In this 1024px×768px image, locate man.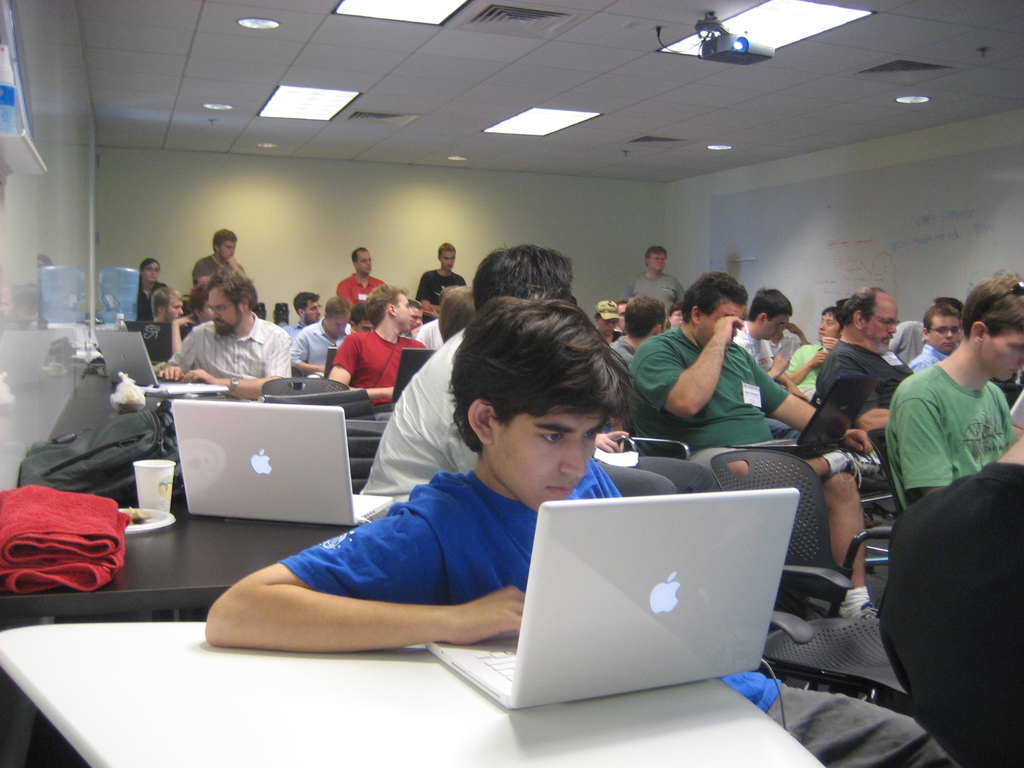
Bounding box: bbox=[153, 286, 182, 322].
